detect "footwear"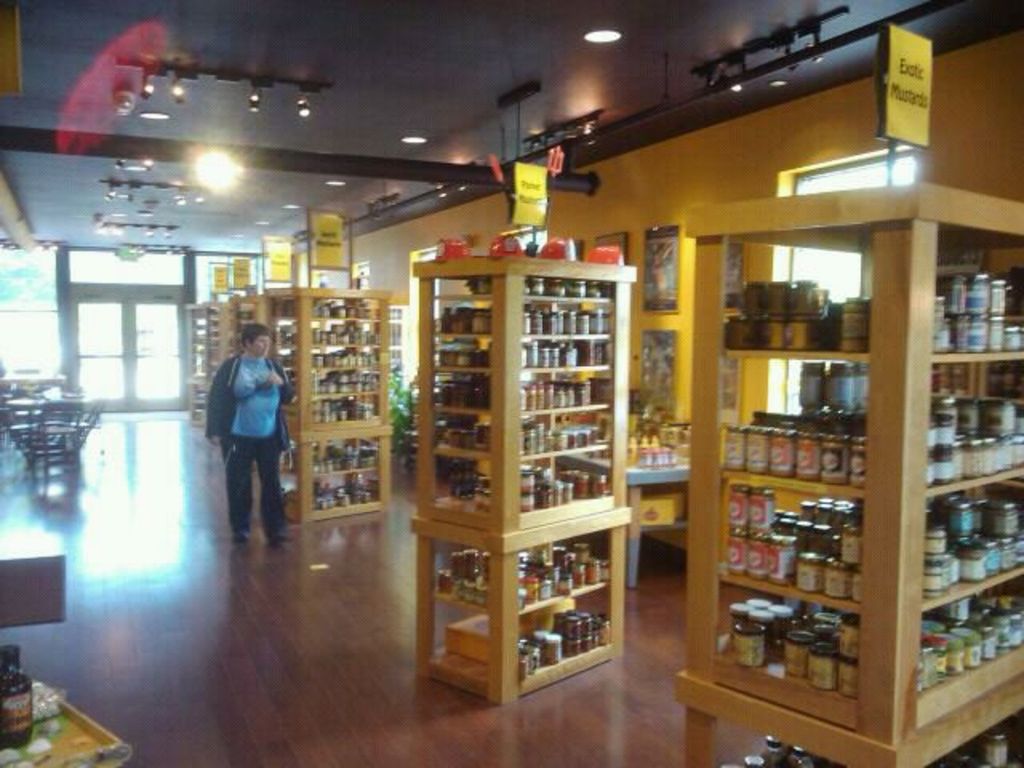
(229, 526, 251, 544)
